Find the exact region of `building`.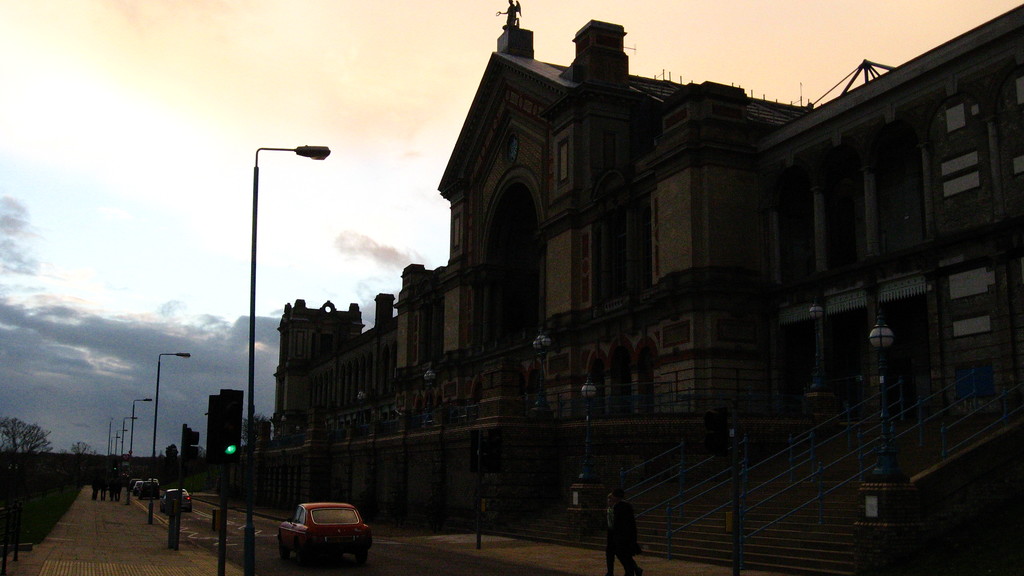
Exact region: locate(275, 0, 1023, 436).
